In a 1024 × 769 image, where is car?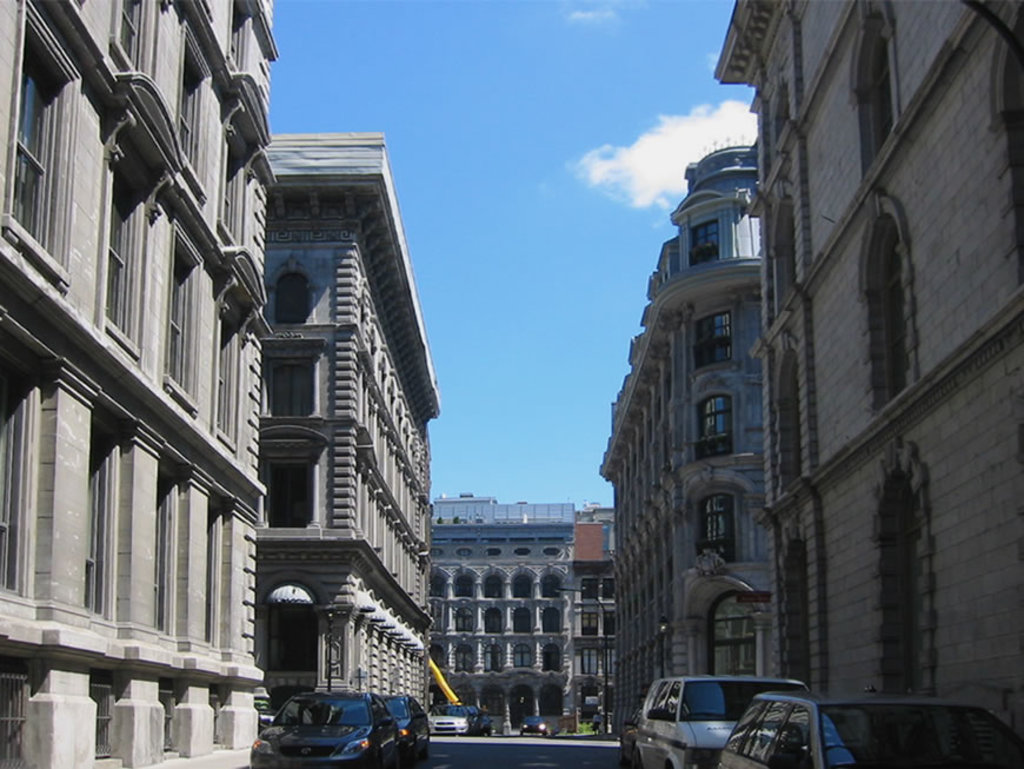
region(430, 701, 468, 734).
